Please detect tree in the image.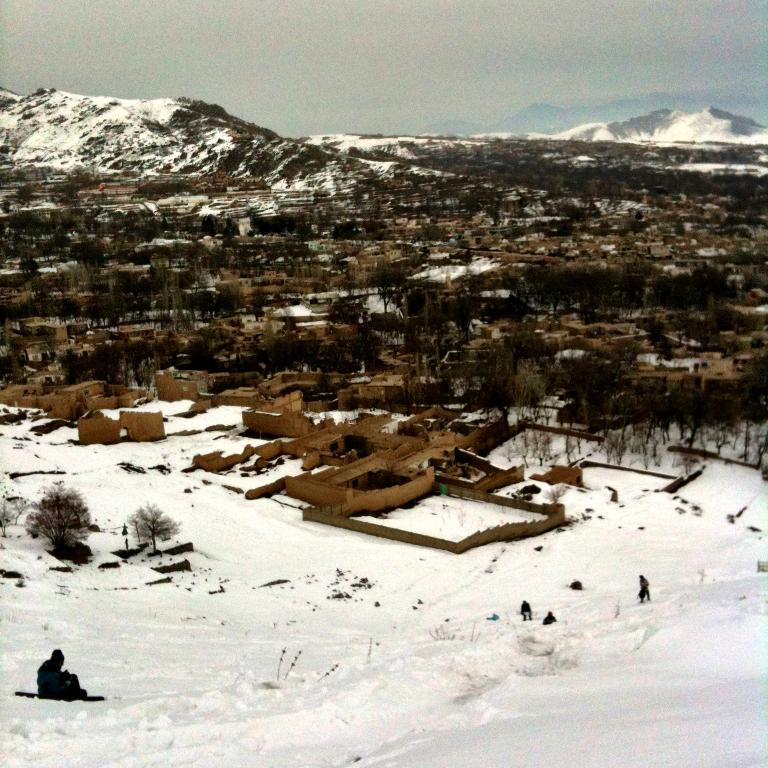
<region>122, 494, 183, 554</region>.
